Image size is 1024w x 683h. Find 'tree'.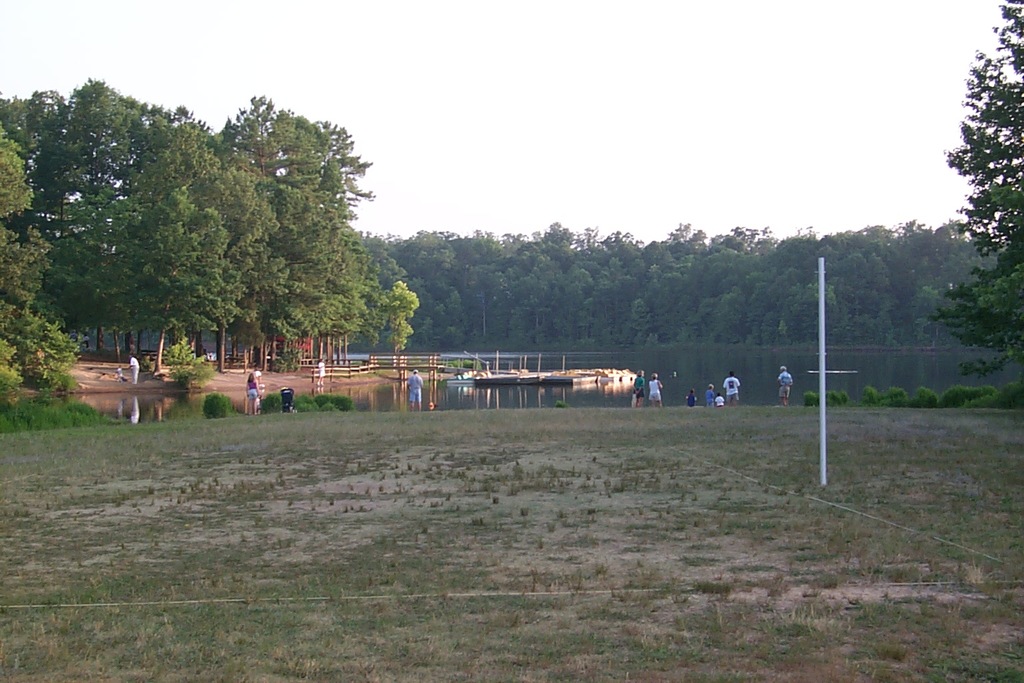
115,109,278,368.
